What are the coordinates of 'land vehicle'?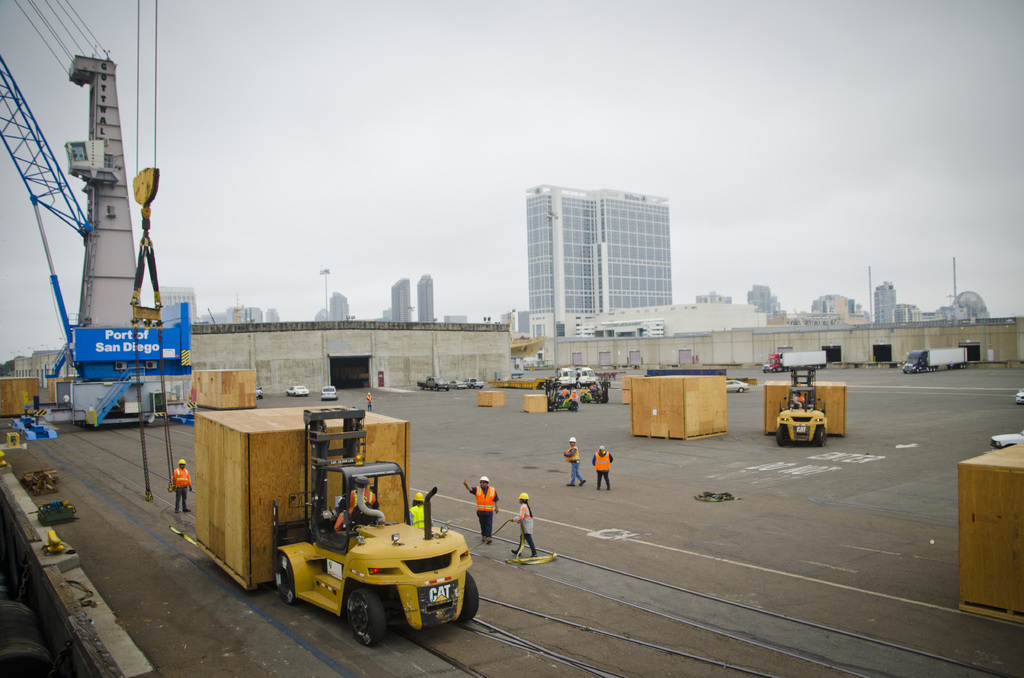
box(285, 386, 304, 397).
